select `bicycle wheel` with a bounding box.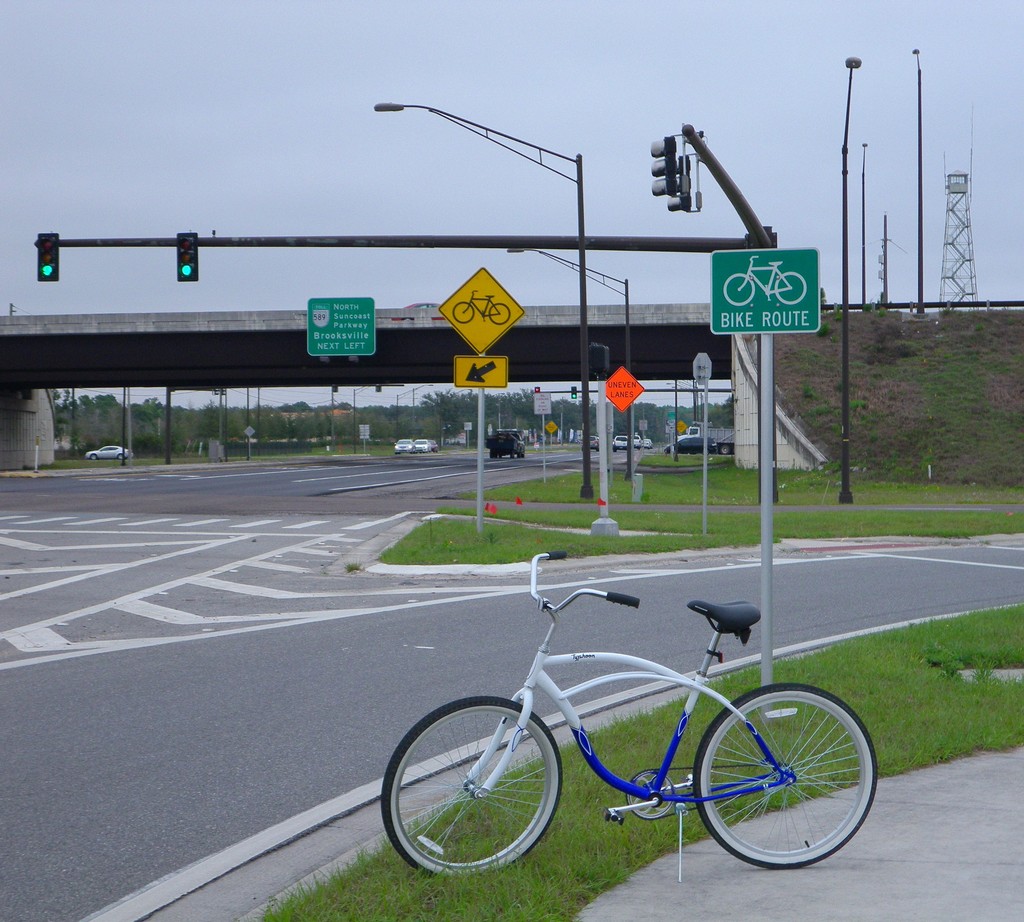
region(376, 697, 563, 884).
